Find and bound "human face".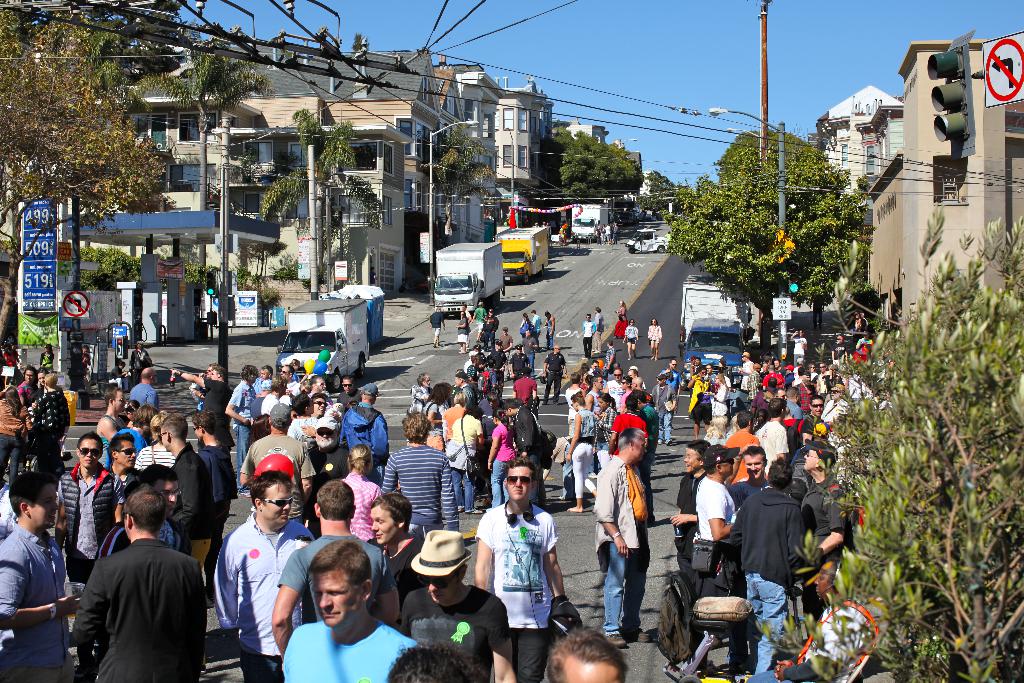
Bound: <region>516, 347, 521, 355</region>.
